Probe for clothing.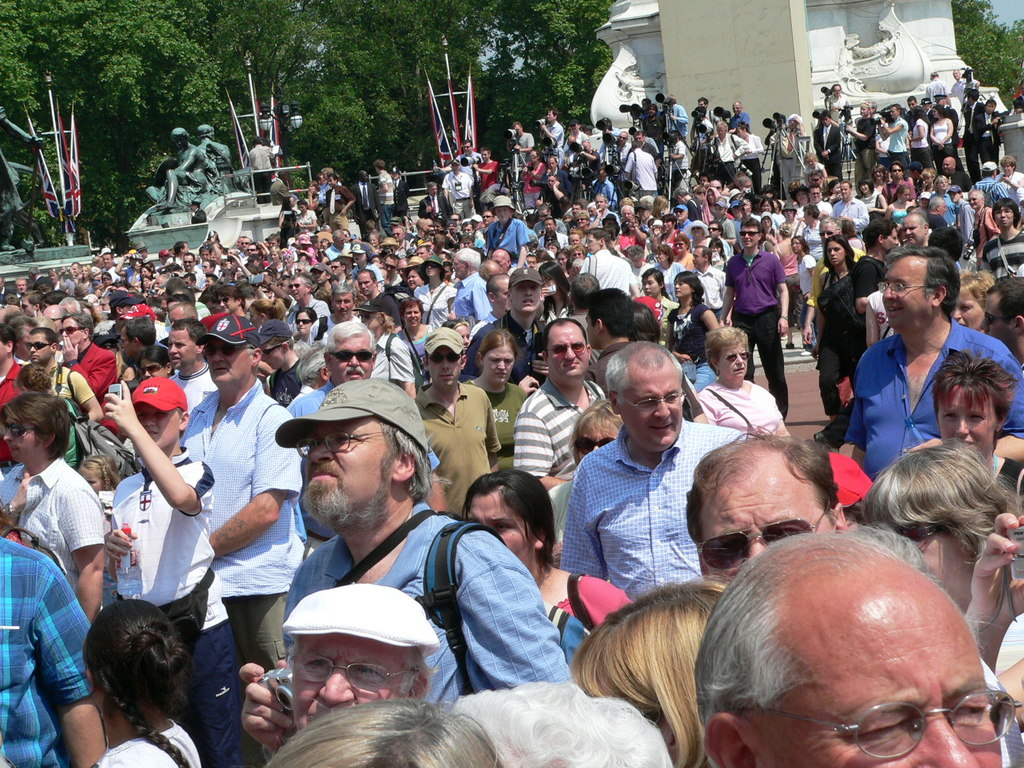
Probe result: Rect(72, 339, 124, 436).
